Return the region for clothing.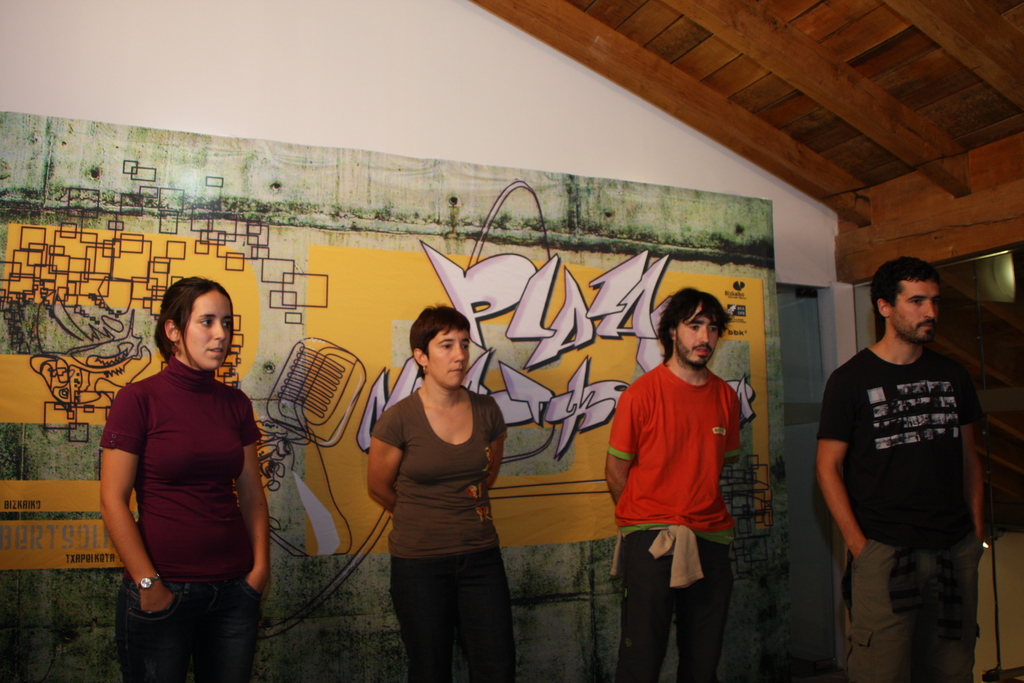
x1=99 y1=352 x2=260 y2=682.
